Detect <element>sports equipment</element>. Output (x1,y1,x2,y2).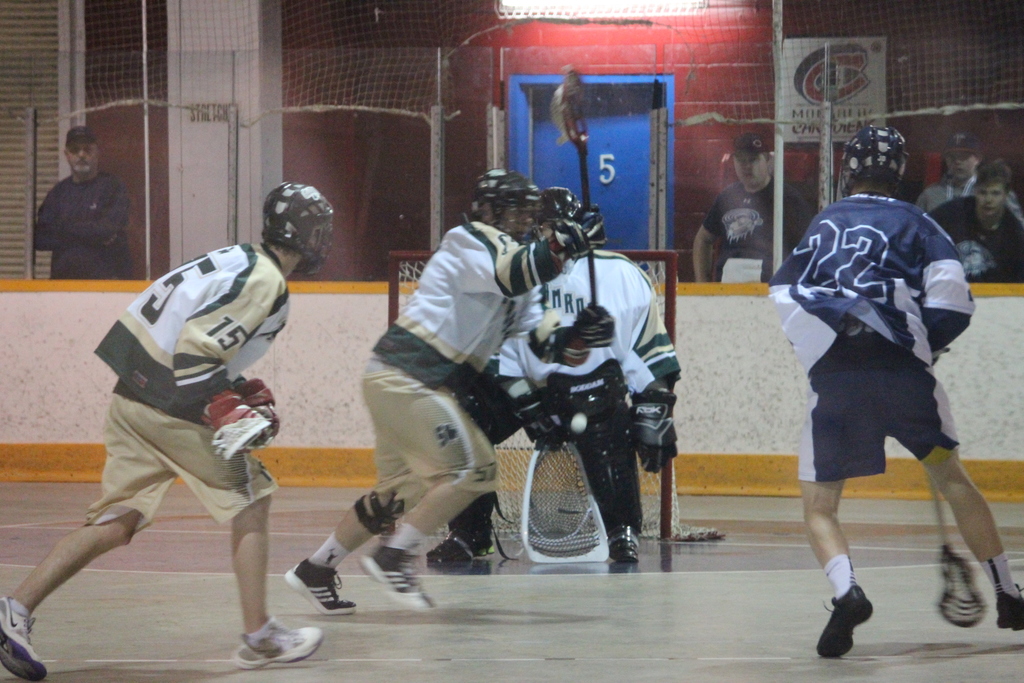
(512,391,567,447).
